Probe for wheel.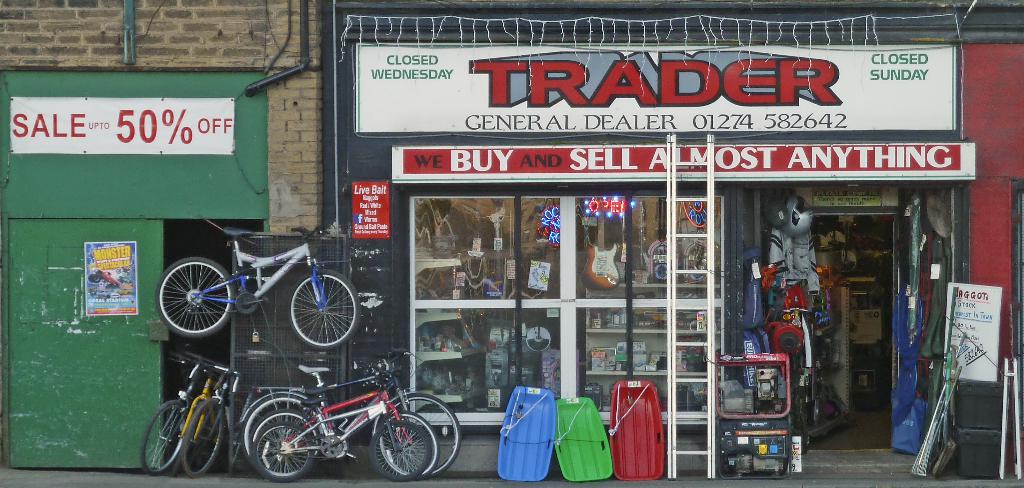
Probe result: box(292, 274, 355, 349).
